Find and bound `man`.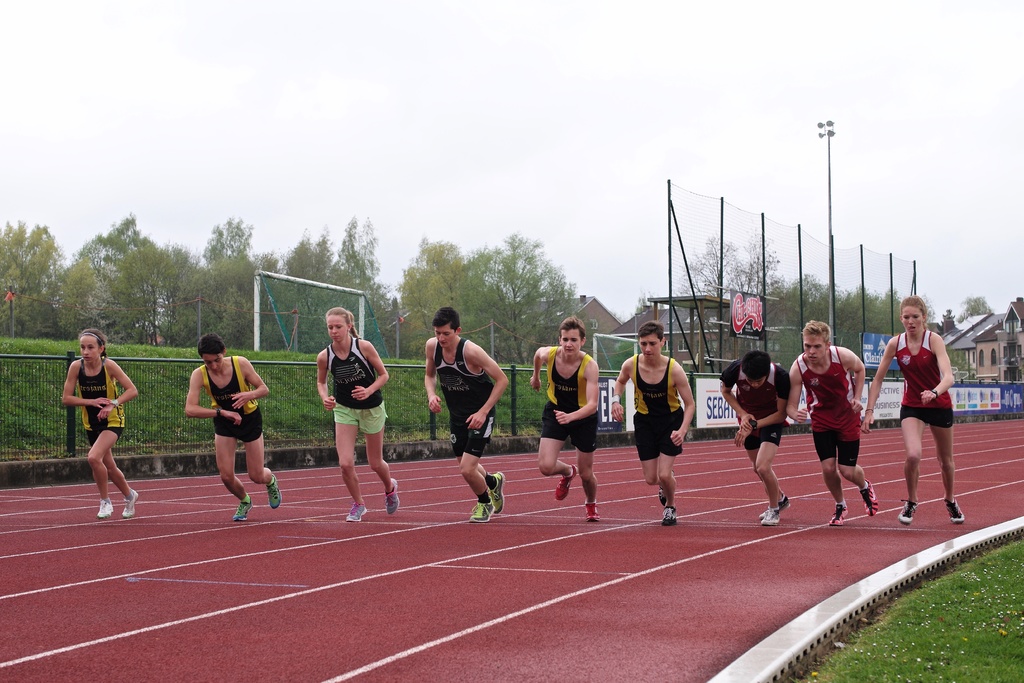
Bound: [422, 307, 510, 521].
